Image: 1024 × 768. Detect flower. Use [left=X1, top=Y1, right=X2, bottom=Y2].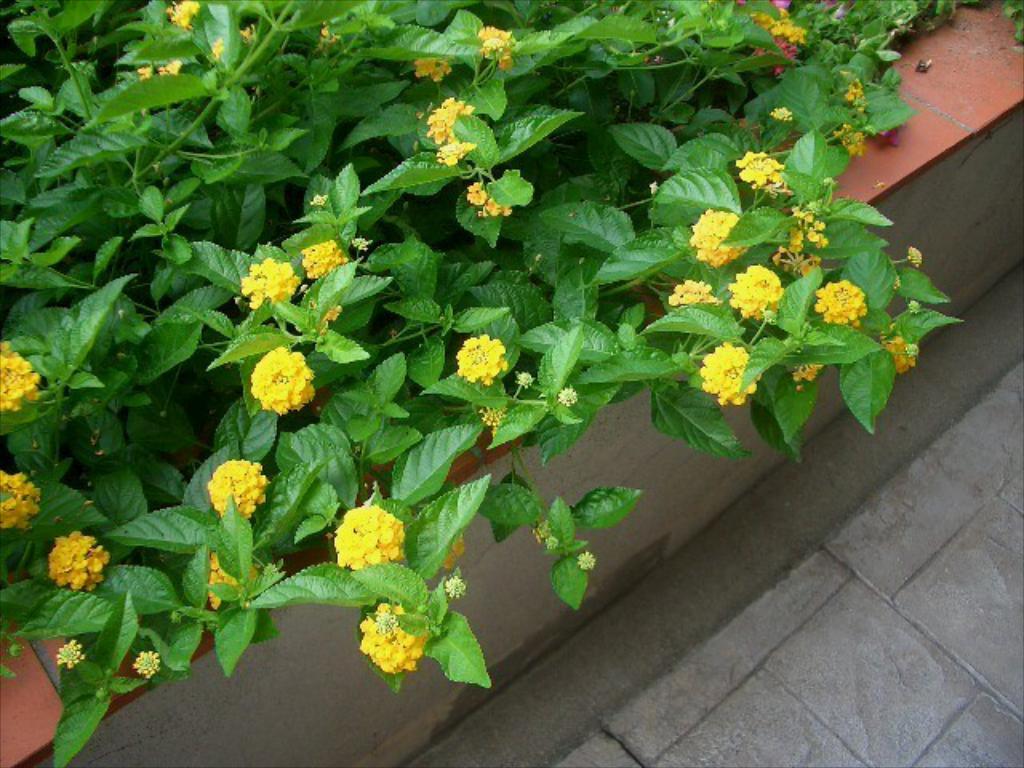
[left=557, top=387, right=576, bottom=410].
